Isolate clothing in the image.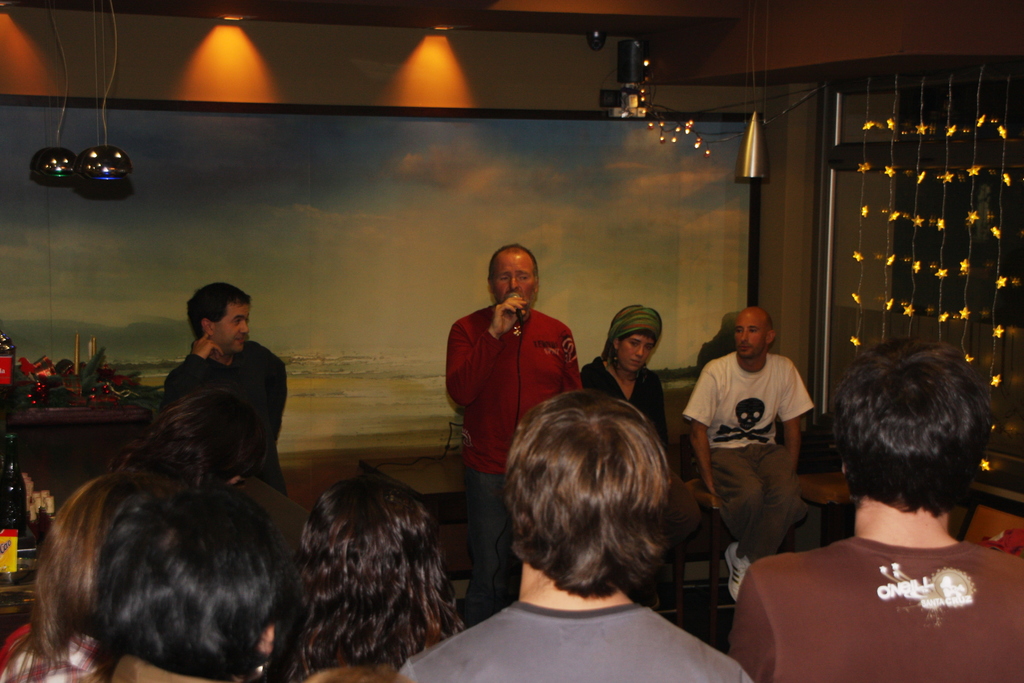
Isolated region: bbox(444, 304, 579, 632).
